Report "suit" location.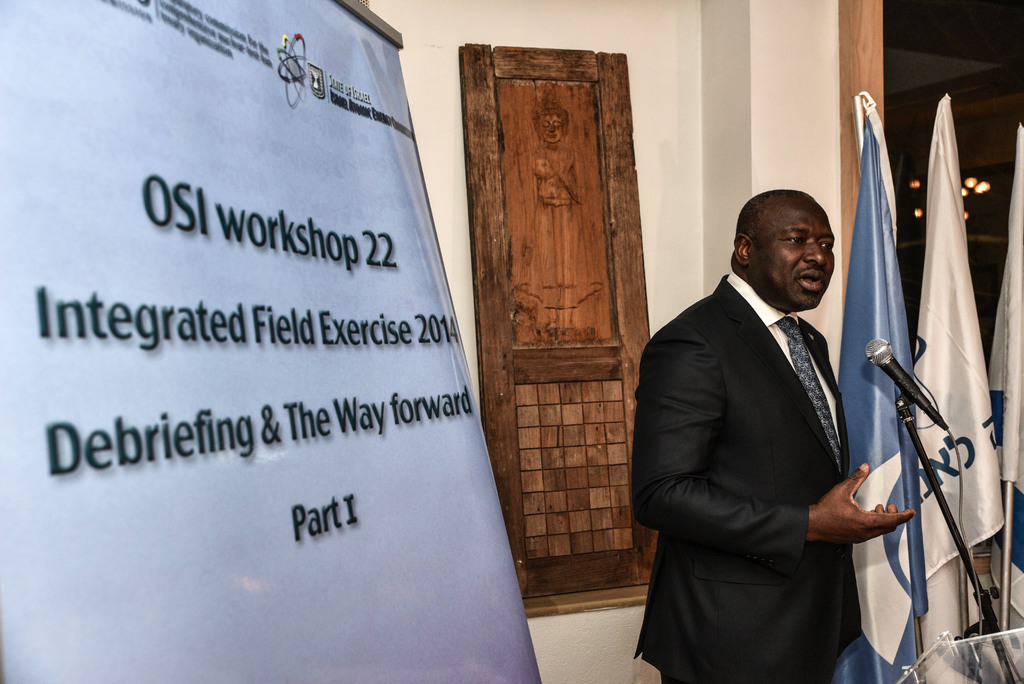
Report: 632/193/908/672.
